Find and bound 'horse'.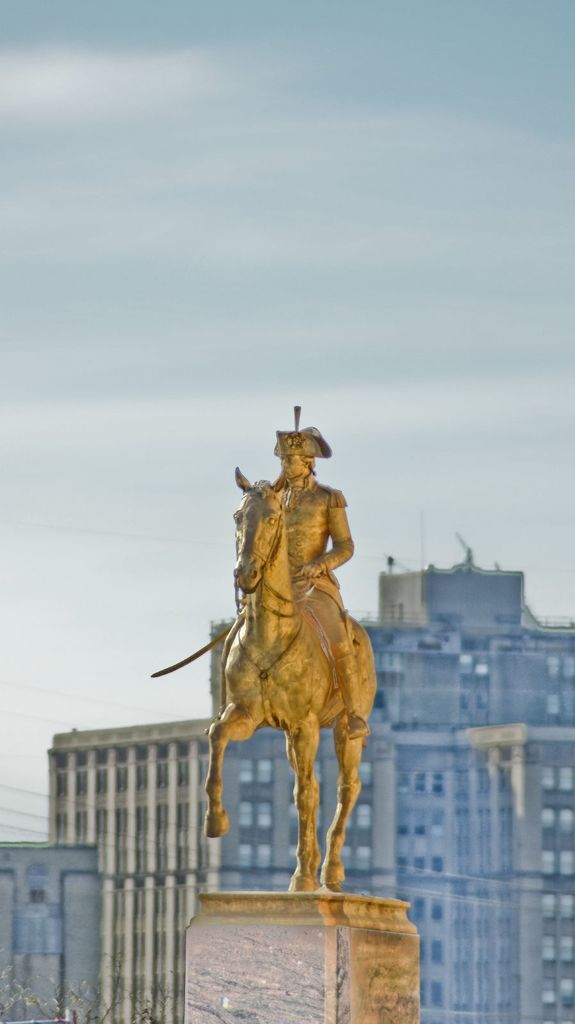
Bound: locate(207, 464, 382, 889).
